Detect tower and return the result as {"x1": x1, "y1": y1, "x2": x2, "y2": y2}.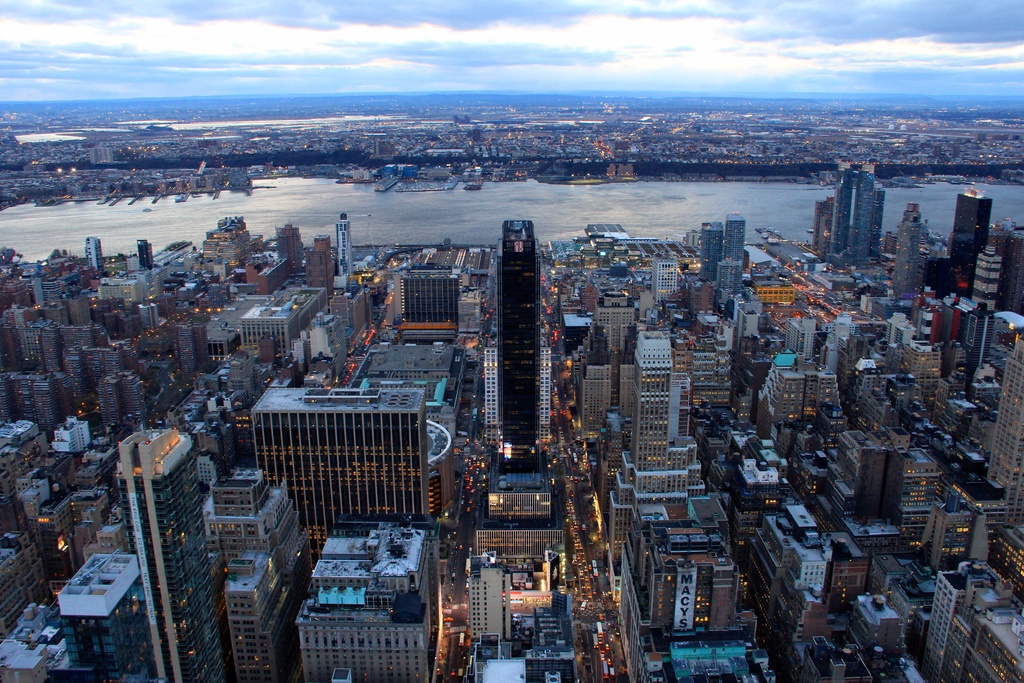
{"x1": 0, "y1": 313, "x2": 136, "y2": 432}.
